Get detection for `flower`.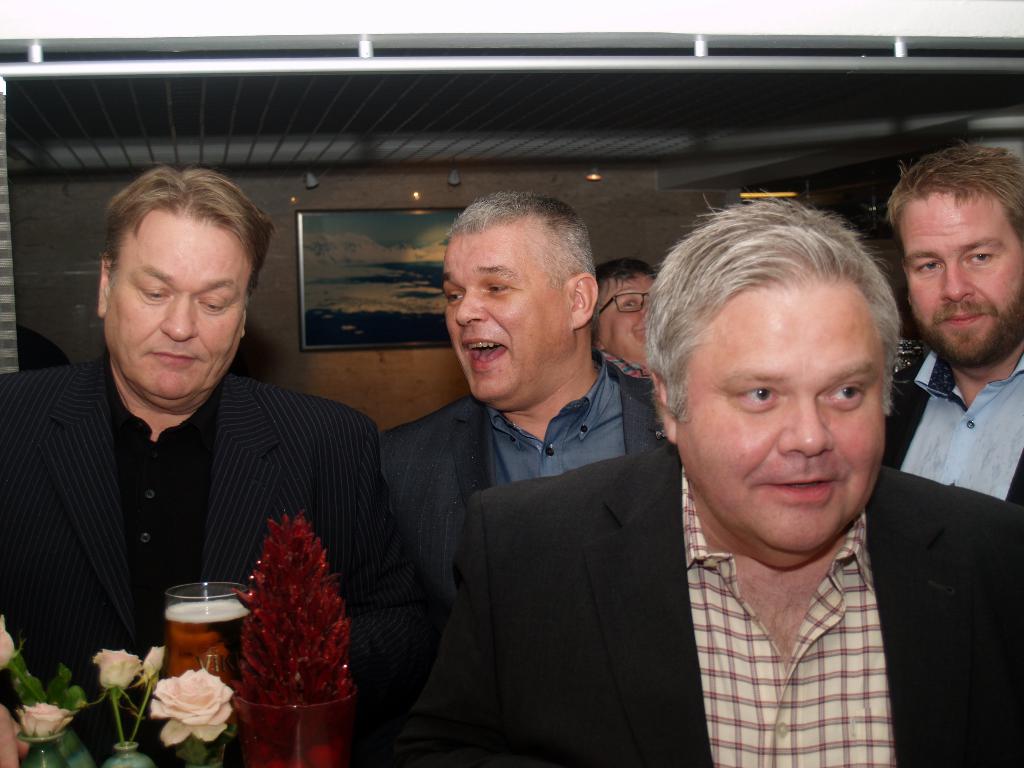
Detection: [14, 700, 72, 741].
